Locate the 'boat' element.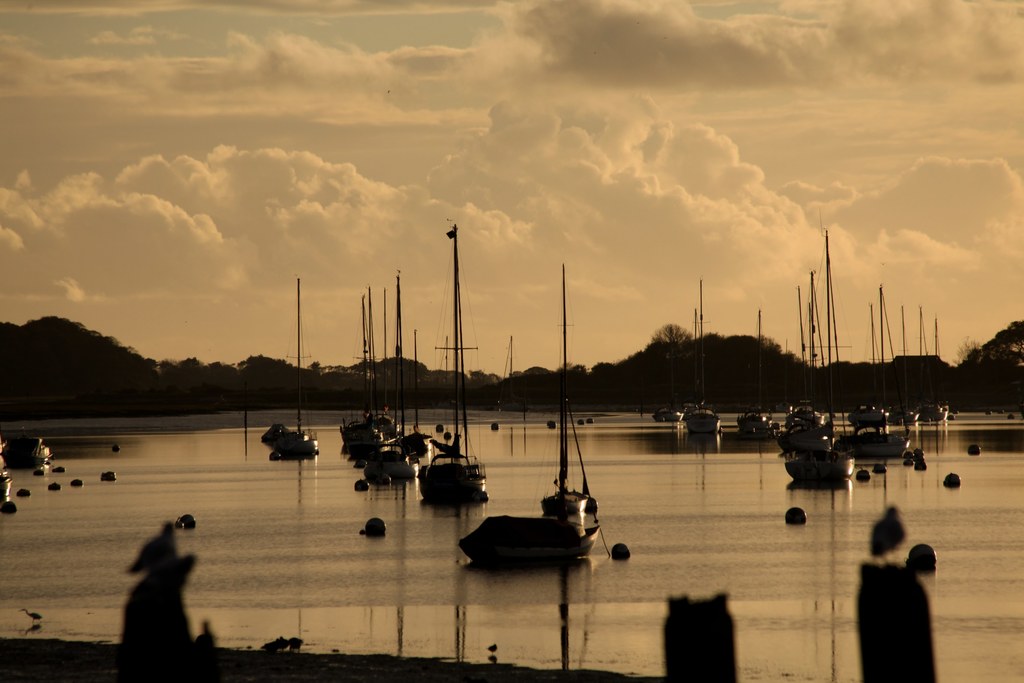
Element bbox: x1=851 y1=290 x2=892 y2=420.
